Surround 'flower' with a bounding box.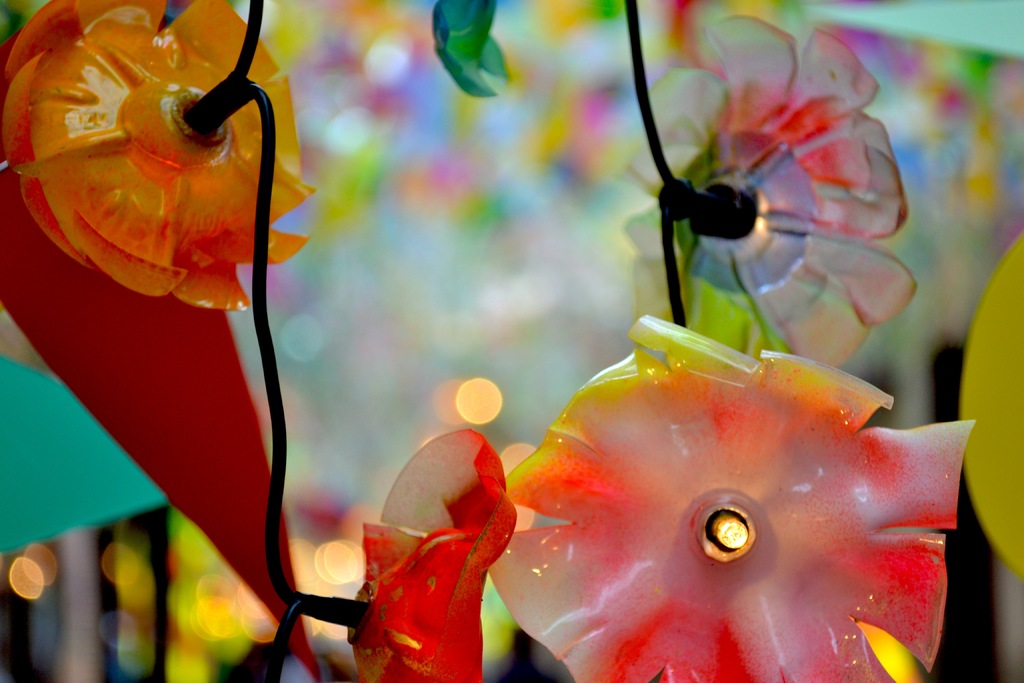
[2, 0, 318, 318].
